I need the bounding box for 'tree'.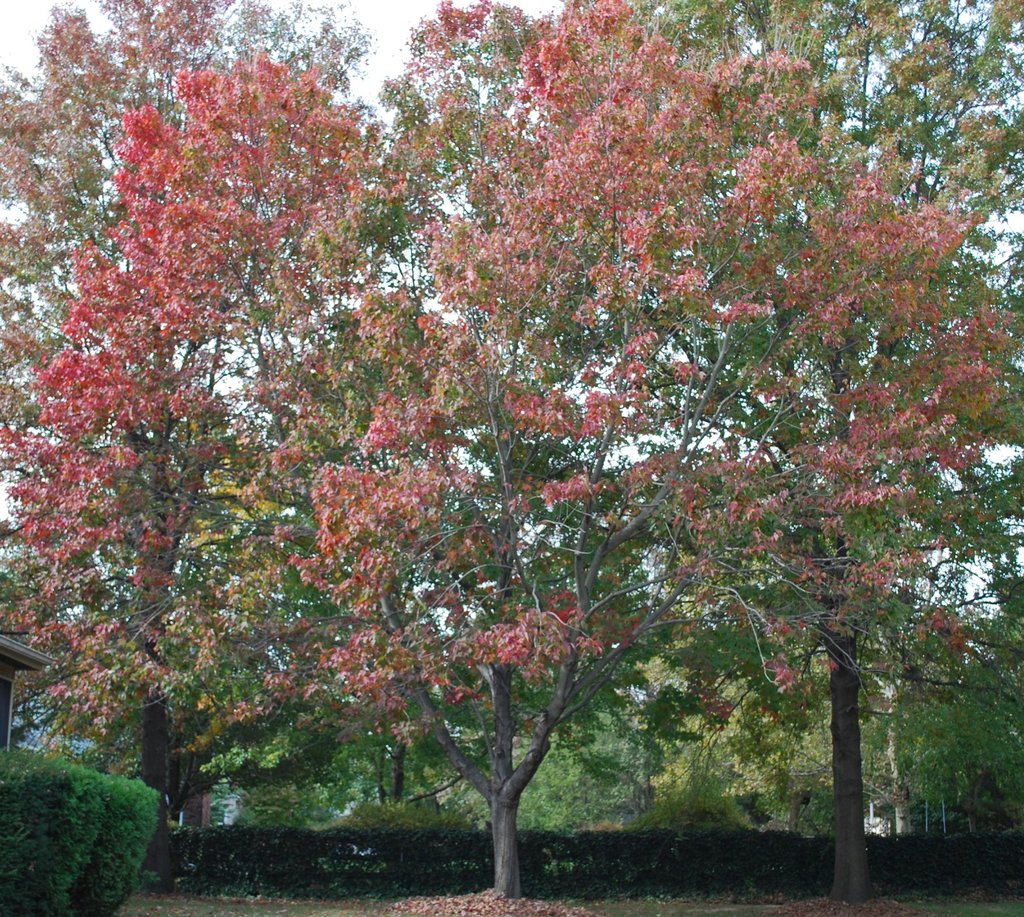
Here it is: locate(237, 0, 1020, 893).
